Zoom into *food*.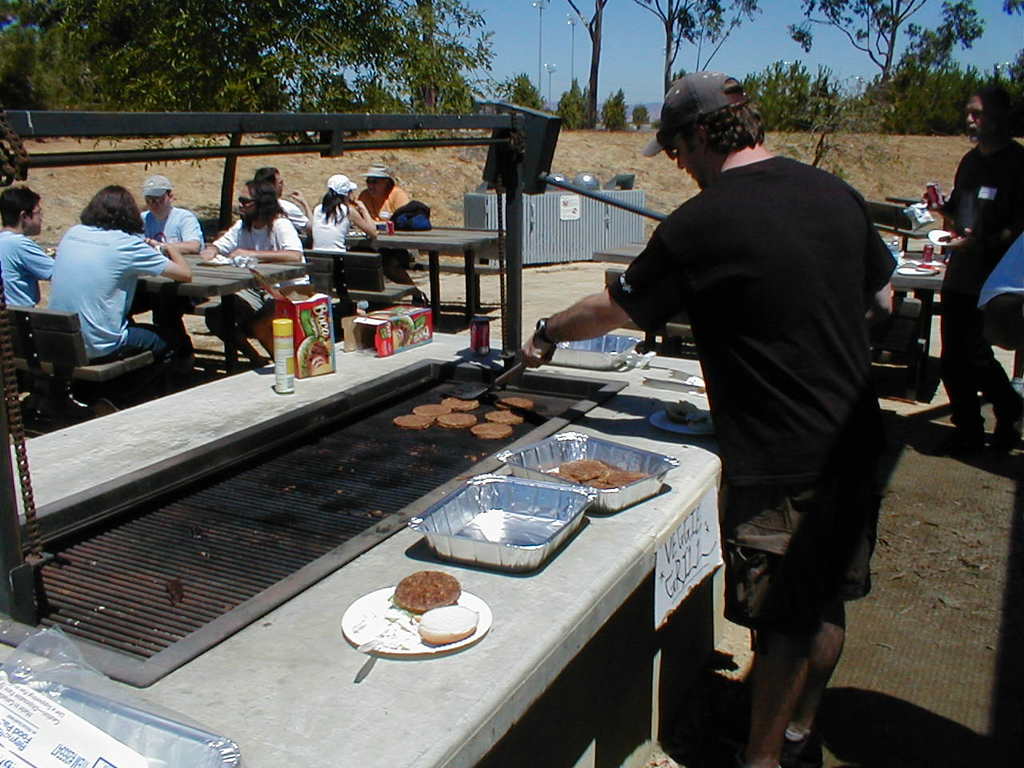
Zoom target: x1=441 y1=394 x2=478 y2=411.
